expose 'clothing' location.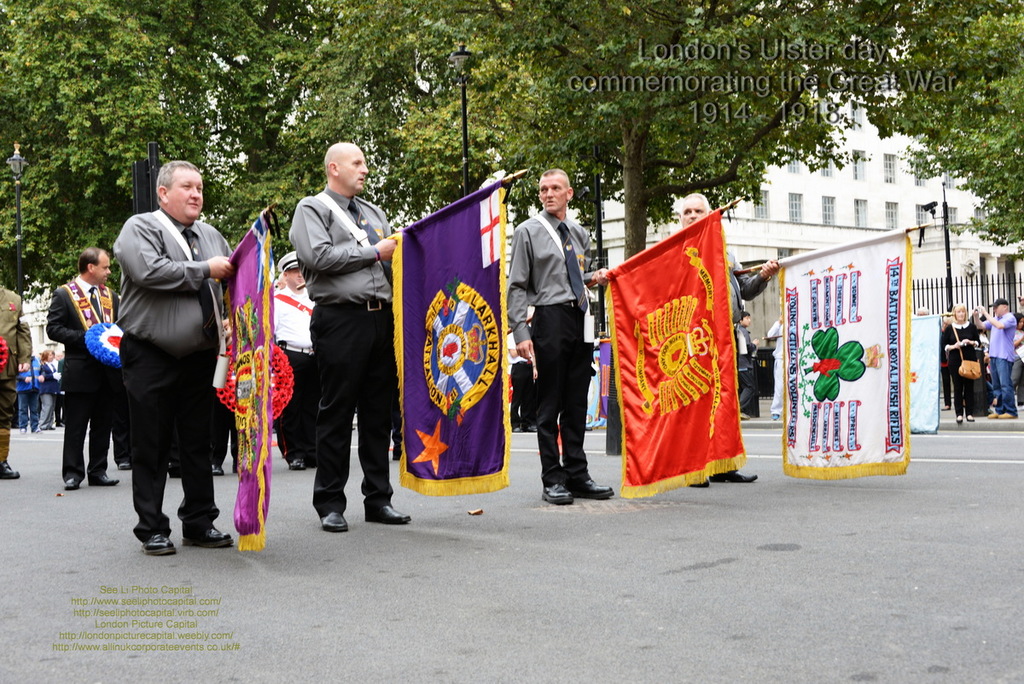
Exposed at 937, 304, 1023, 422.
